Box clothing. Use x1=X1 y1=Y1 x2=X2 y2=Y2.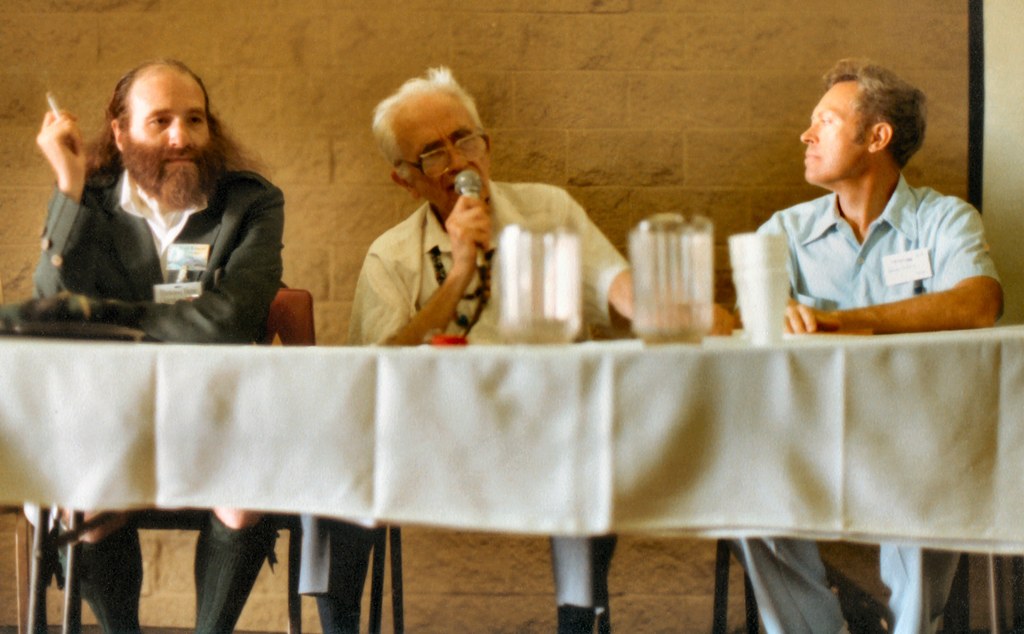
x1=723 y1=168 x2=1008 y2=633.
